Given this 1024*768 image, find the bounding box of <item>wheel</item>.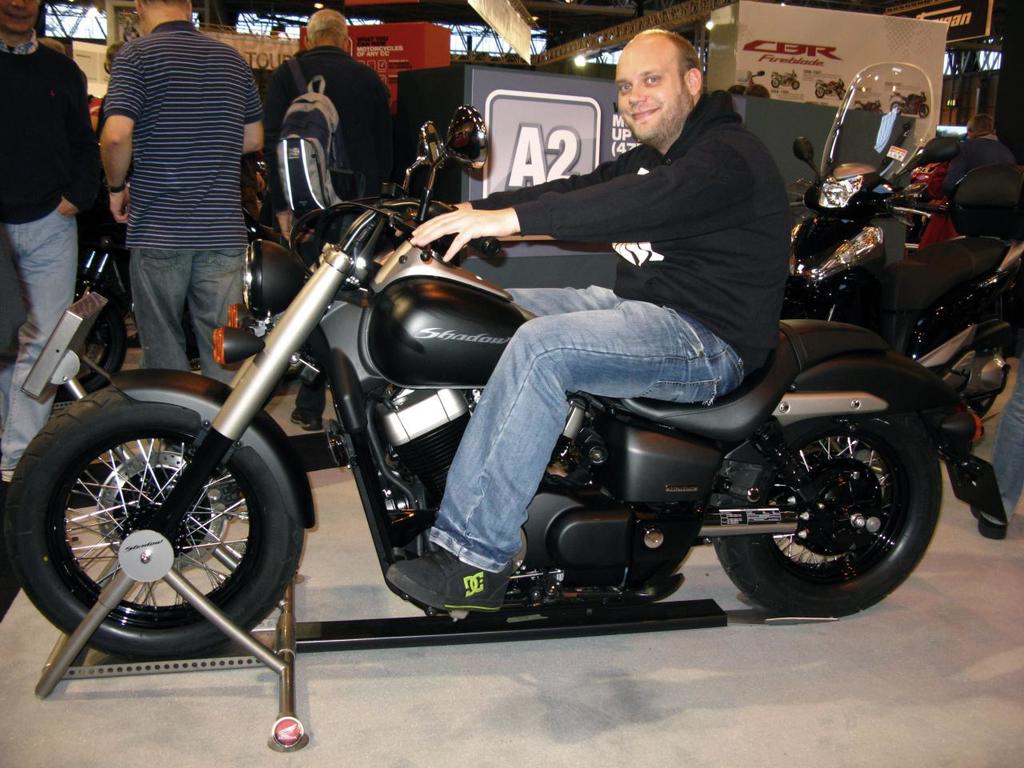
{"x1": 711, "y1": 407, "x2": 941, "y2": 618}.
